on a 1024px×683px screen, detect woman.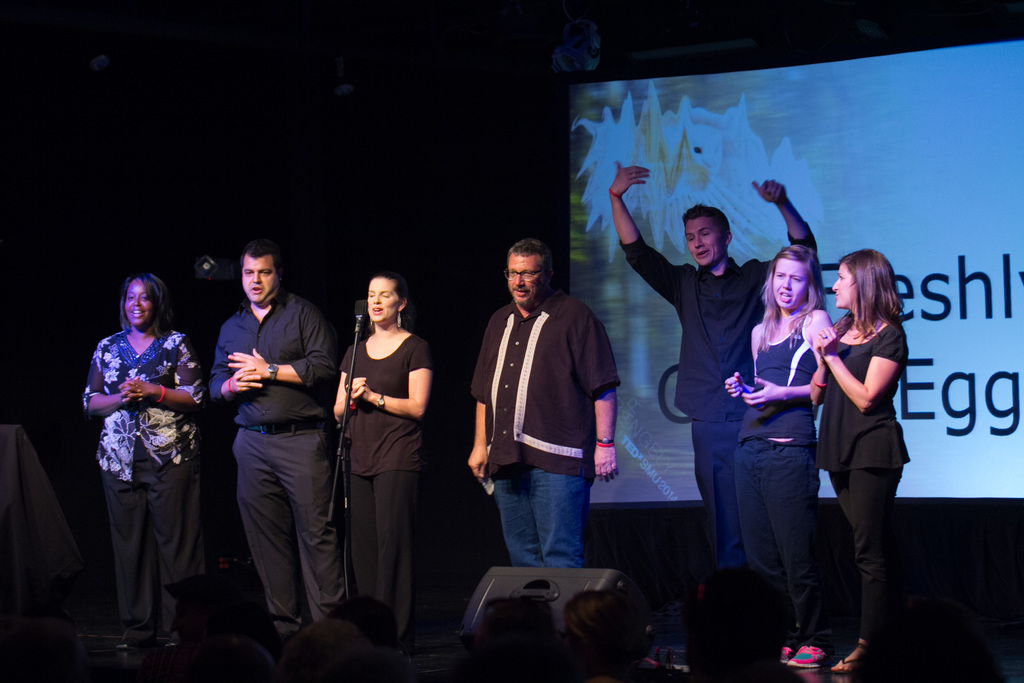
719, 238, 829, 670.
